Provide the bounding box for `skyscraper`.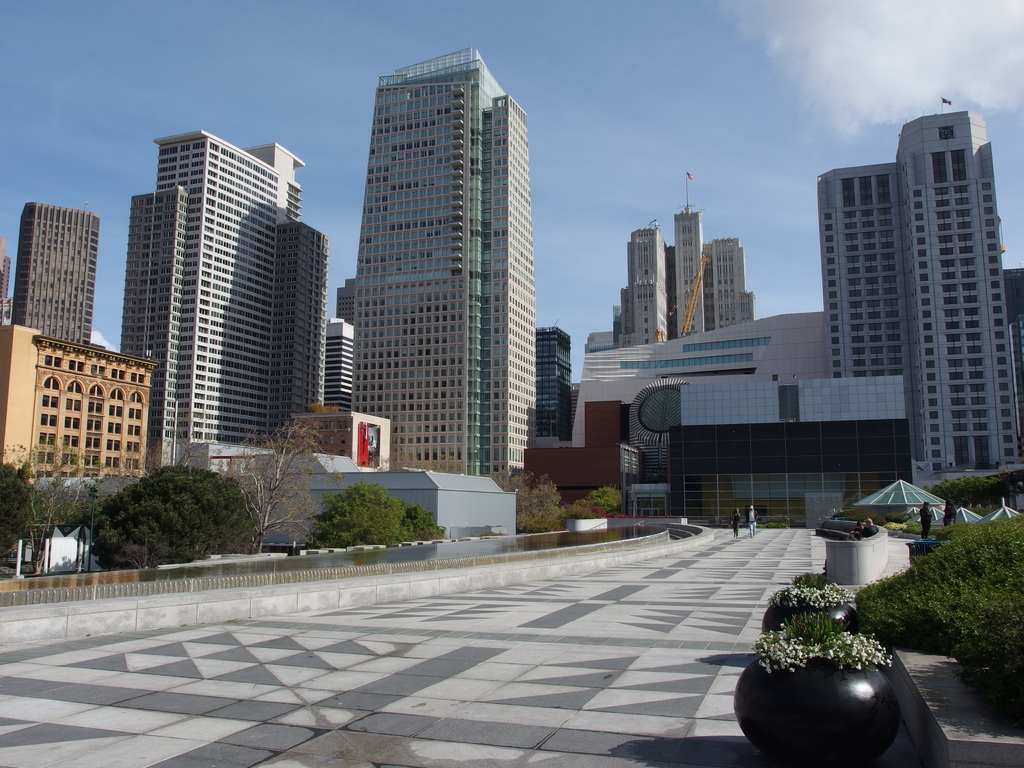
806/93/1015/524.
